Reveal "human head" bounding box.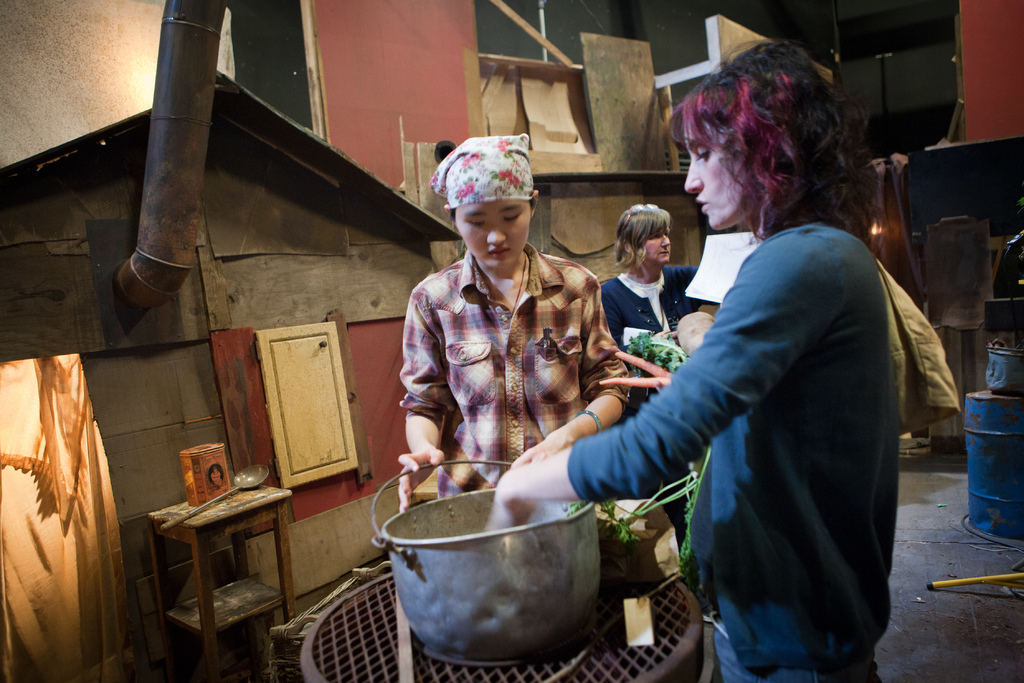
Revealed: region(612, 205, 676, 270).
